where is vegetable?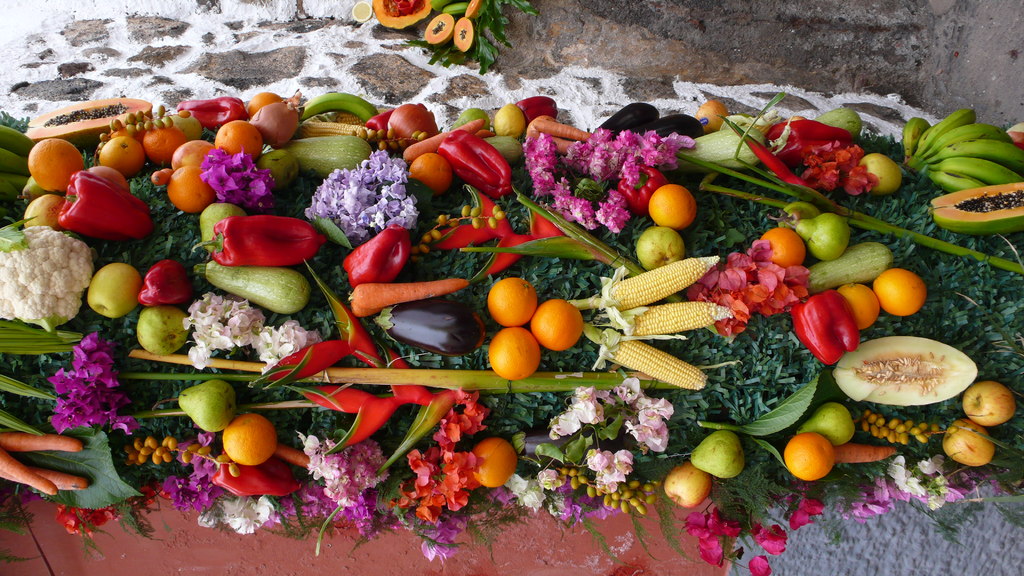
BBox(531, 129, 582, 158).
